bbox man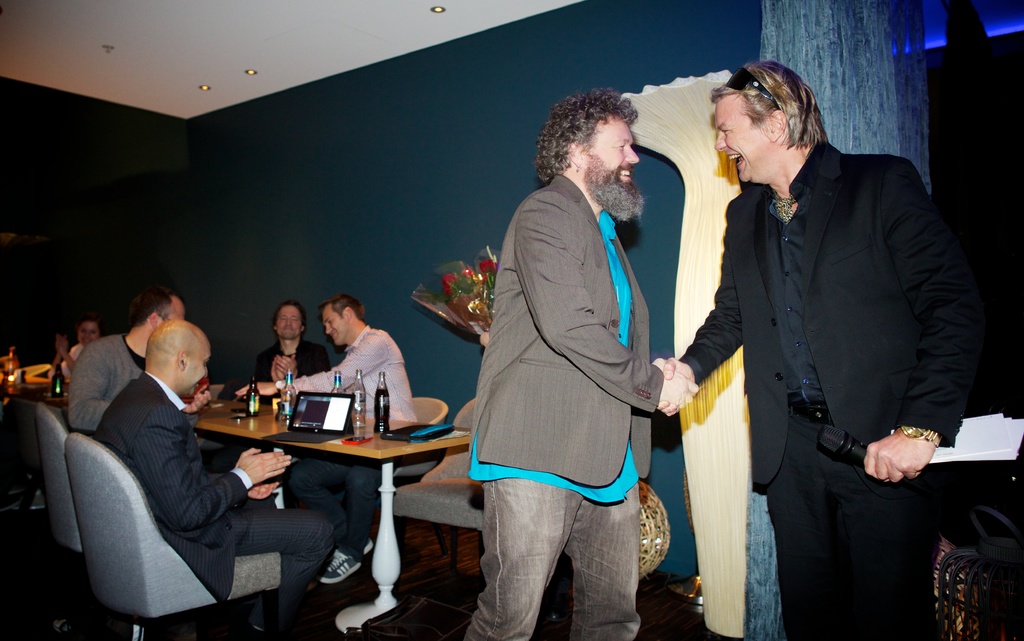
x1=235 y1=297 x2=422 y2=583
